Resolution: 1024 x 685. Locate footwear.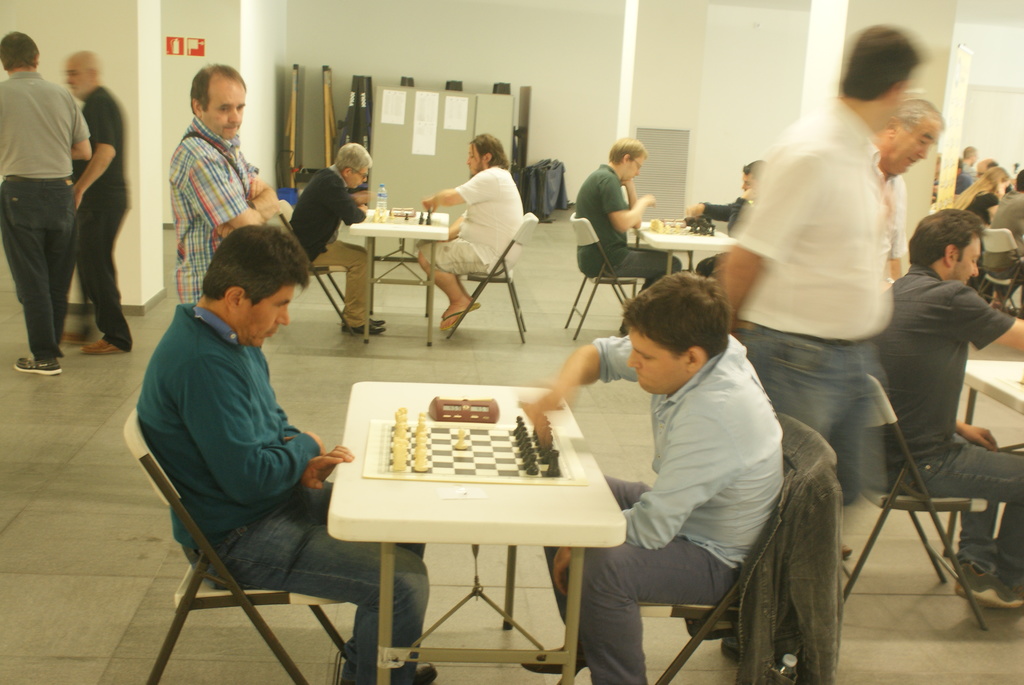
select_region(12, 354, 63, 375).
